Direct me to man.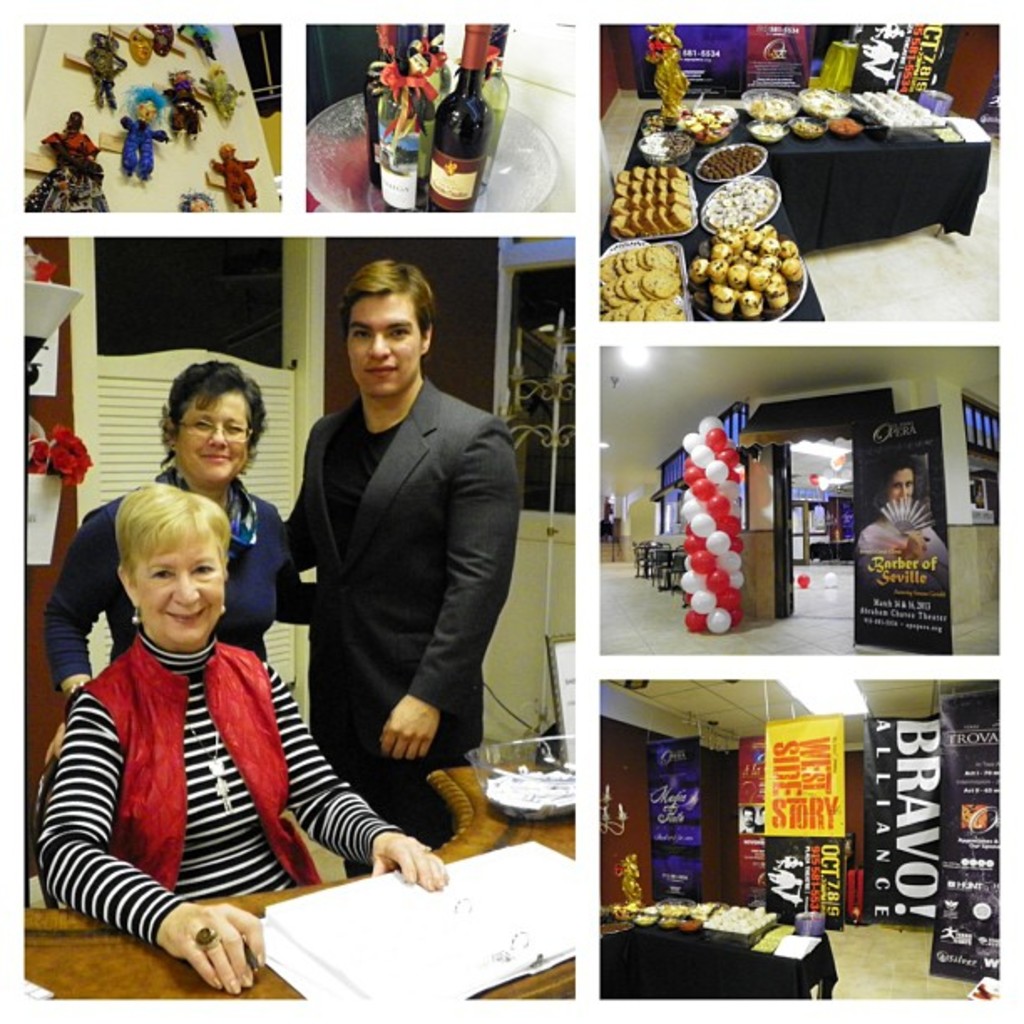
Direction: crop(278, 253, 519, 872).
